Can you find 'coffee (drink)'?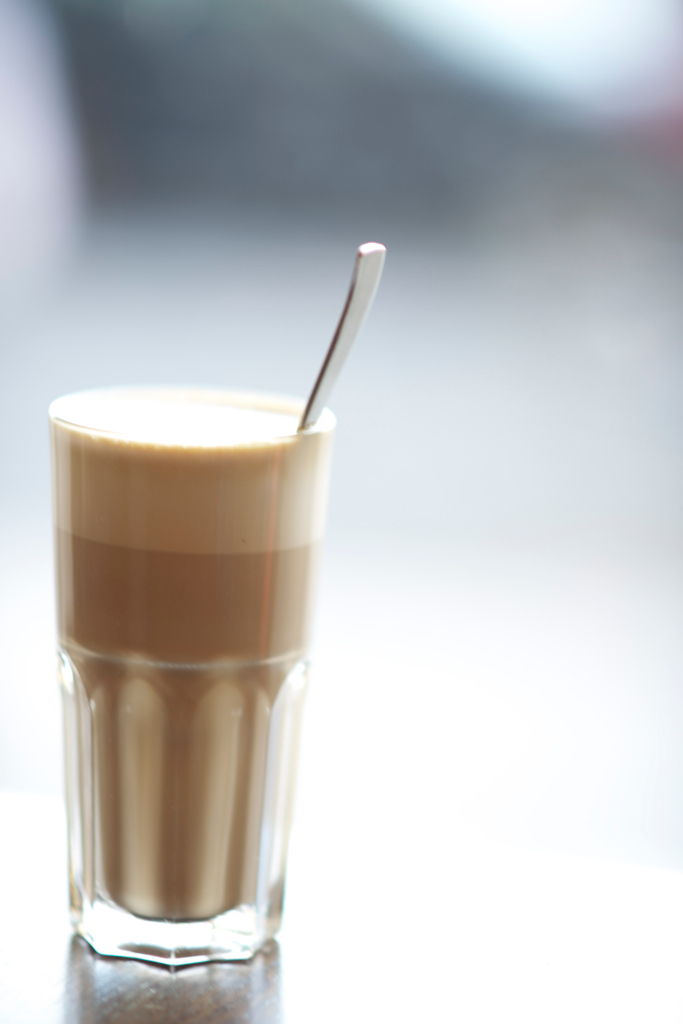
Yes, bounding box: l=34, t=371, r=329, b=1023.
